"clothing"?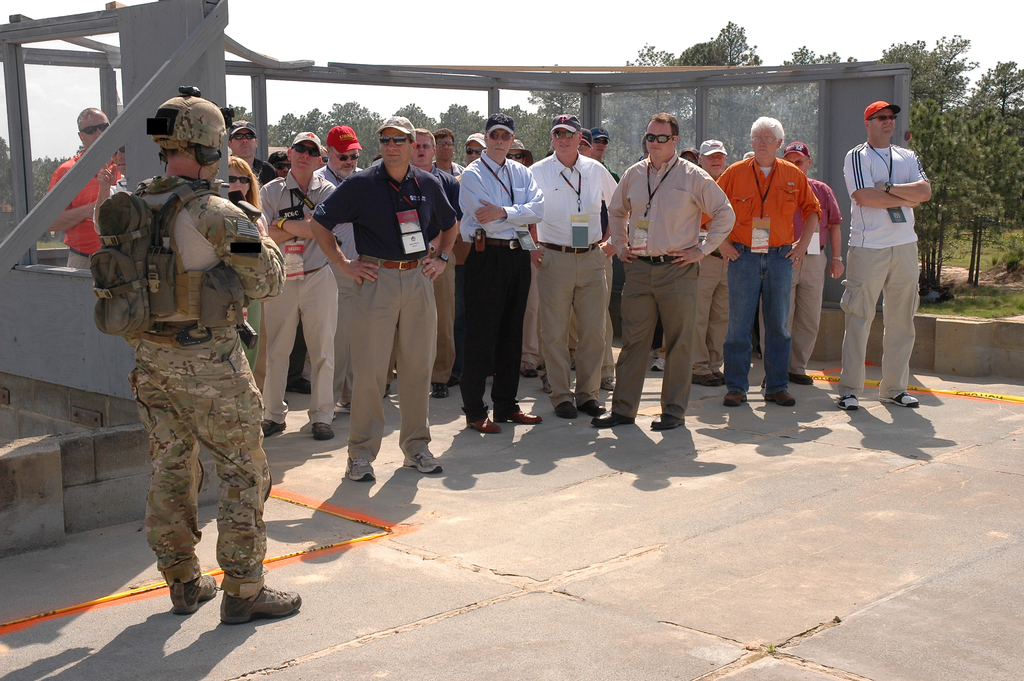
l=845, t=95, r=940, b=384
